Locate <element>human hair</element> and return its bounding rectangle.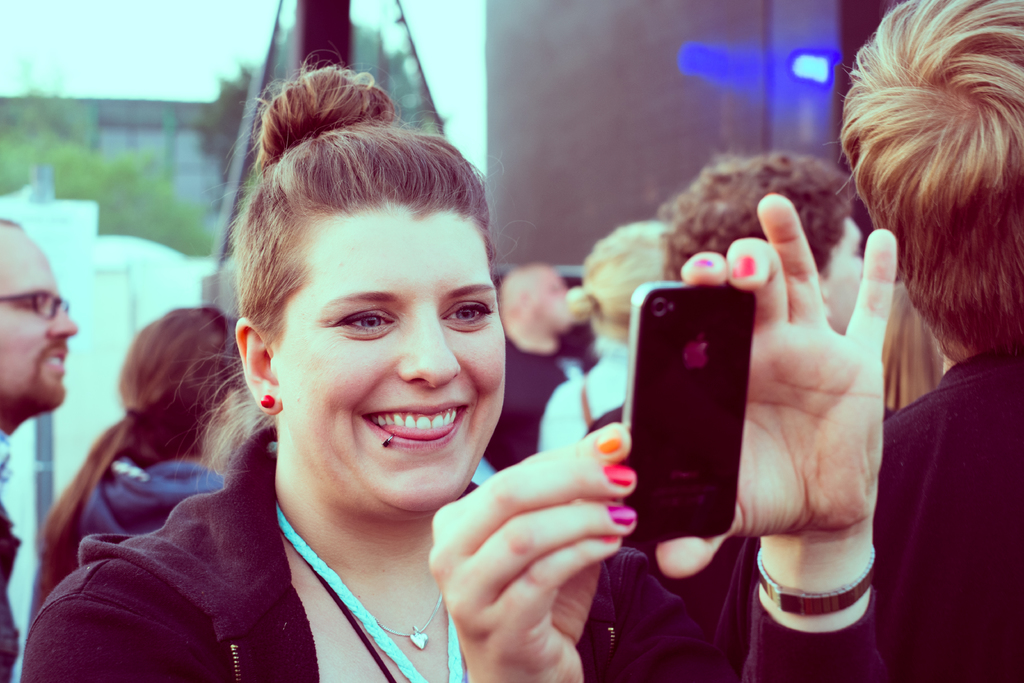
{"x1": 35, "y1": 303, "x2": 241, "y2": 602}.
